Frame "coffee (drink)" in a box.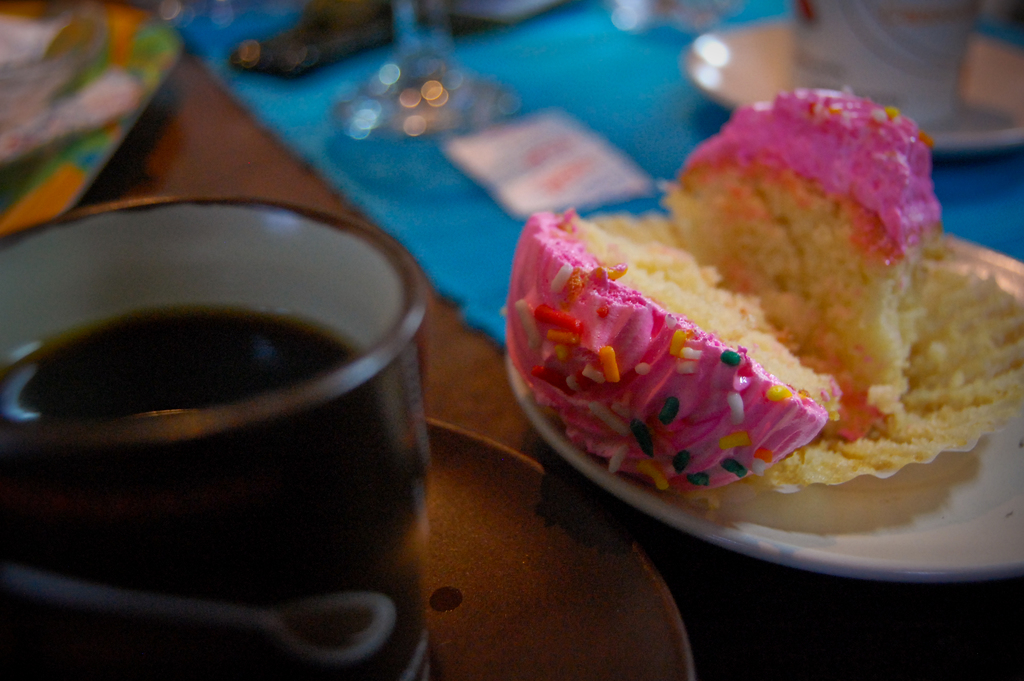
l=23, t=191, r=440, b=647.
